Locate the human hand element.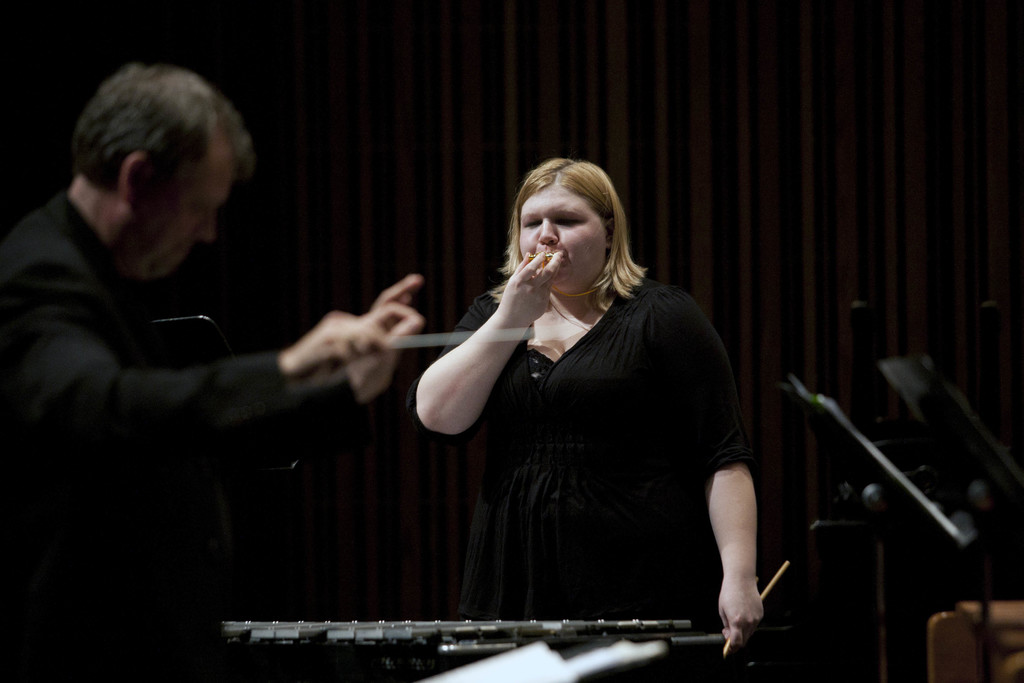
Element bbox: bbox=(714, 575, 767, 653).
